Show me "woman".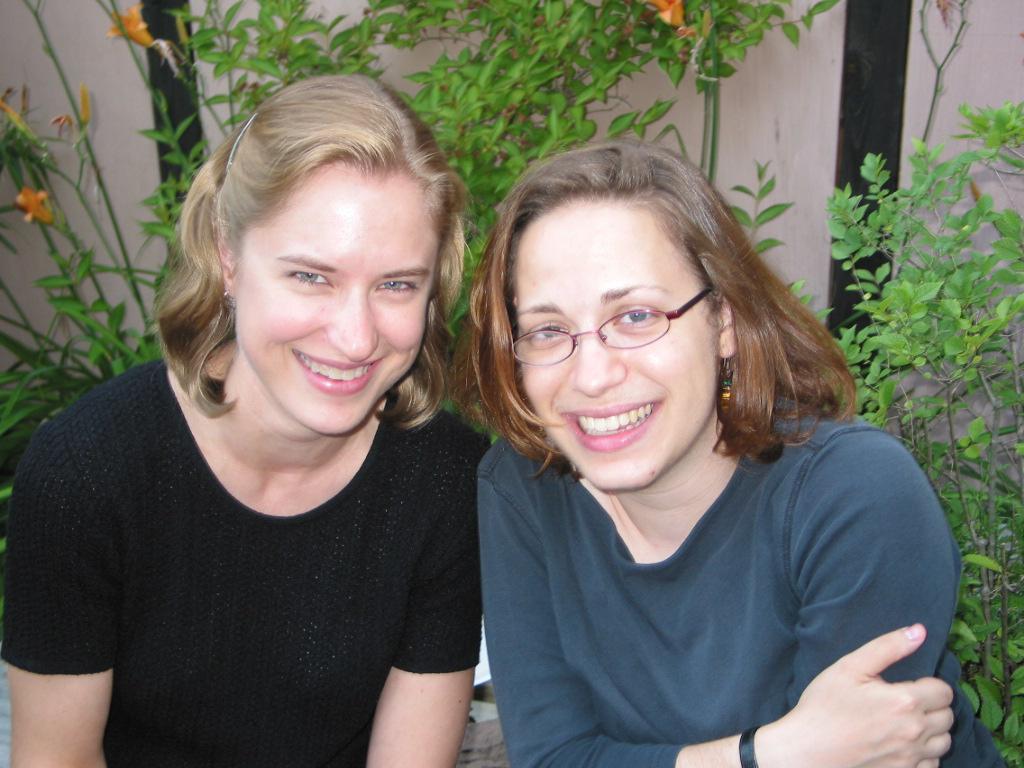
"woman" is here: region(0, 70, 490, 767).
